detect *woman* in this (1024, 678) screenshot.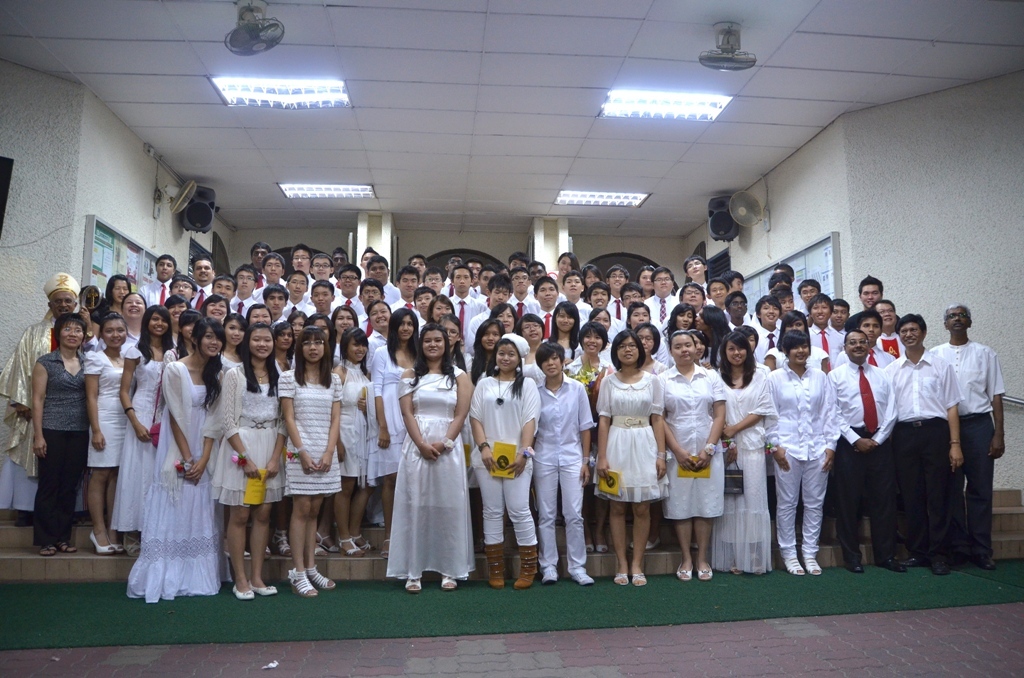
Detection: (424, 292, 457, 327).
